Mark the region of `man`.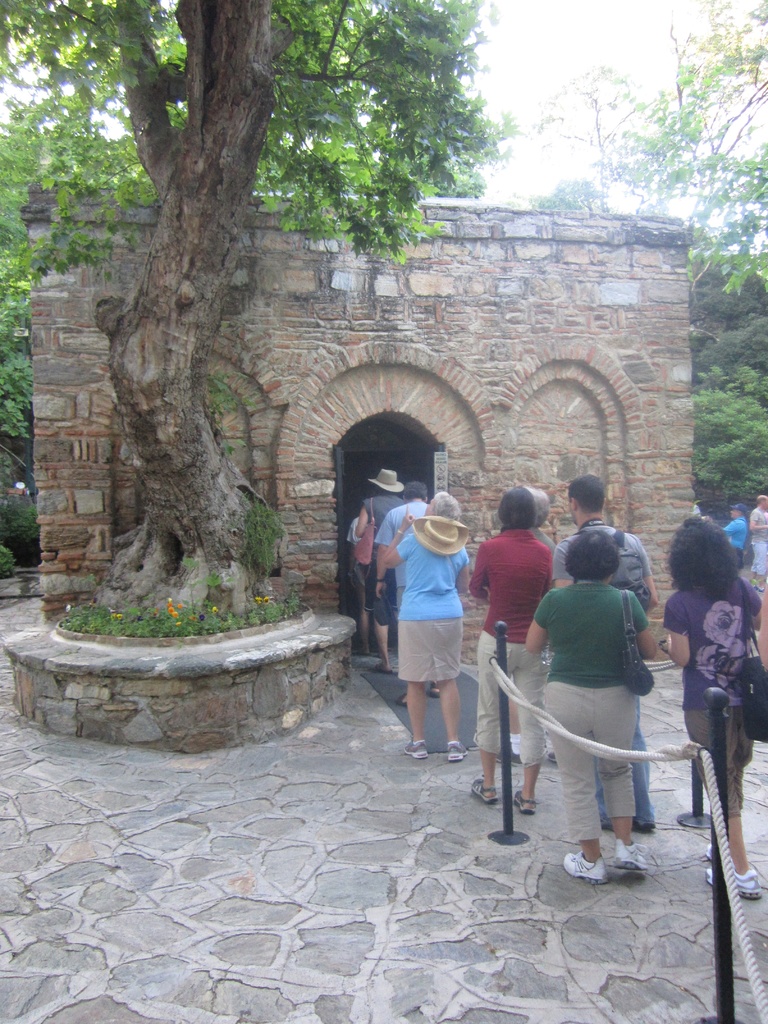
Region: detection(545, 470, 665, 836).
